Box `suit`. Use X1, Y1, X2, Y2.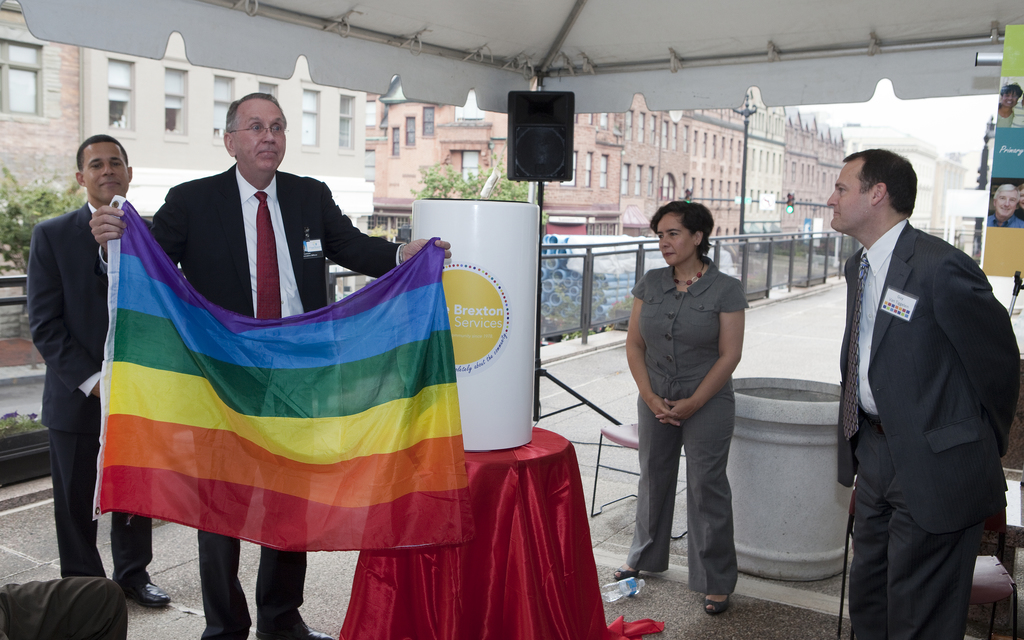
819, 148, 1007, 634.
